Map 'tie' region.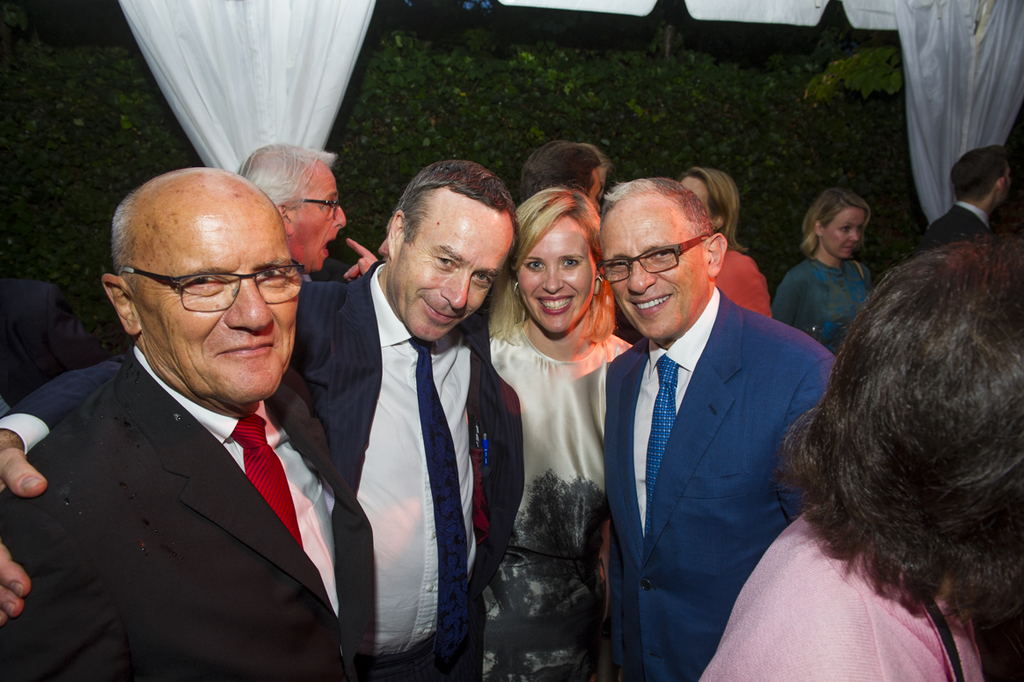
Mapped to 406 341 462 681.
